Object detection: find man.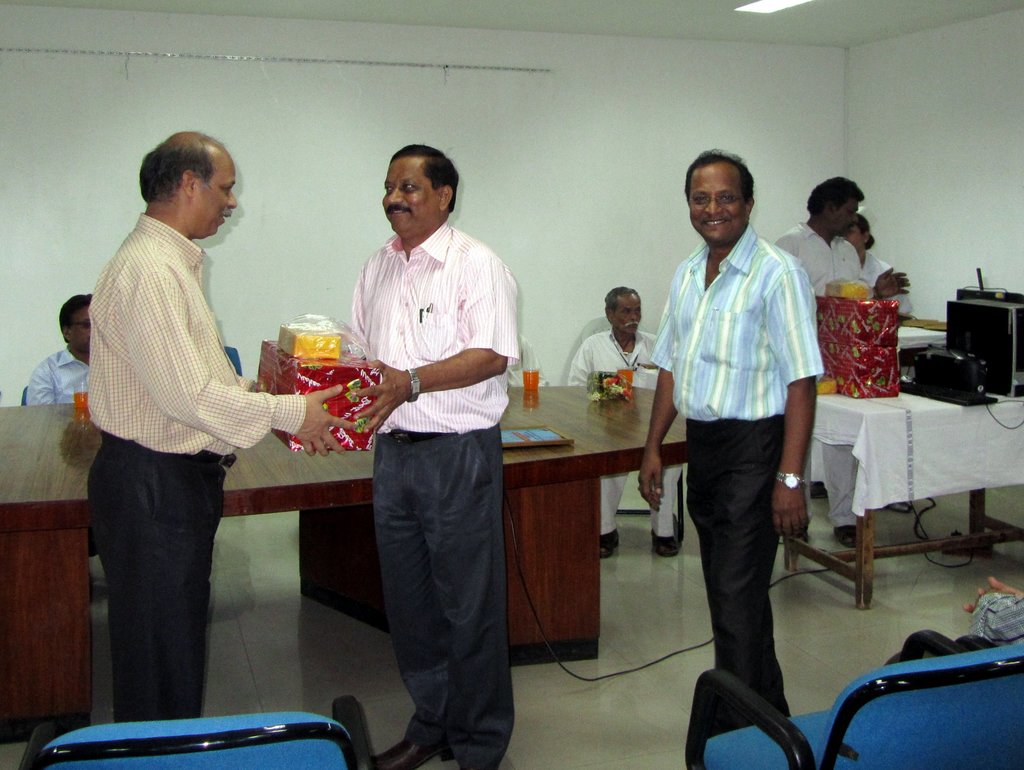
85/127/355/732.
